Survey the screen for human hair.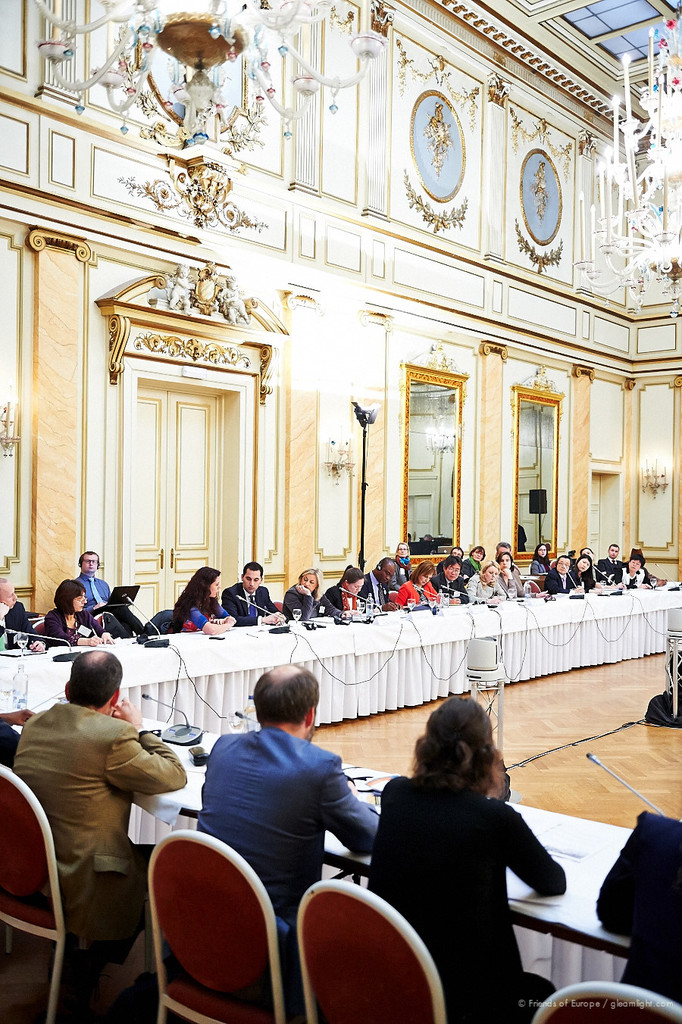
Survey found: x1=52 y1=579 x2=87 y2=617.
